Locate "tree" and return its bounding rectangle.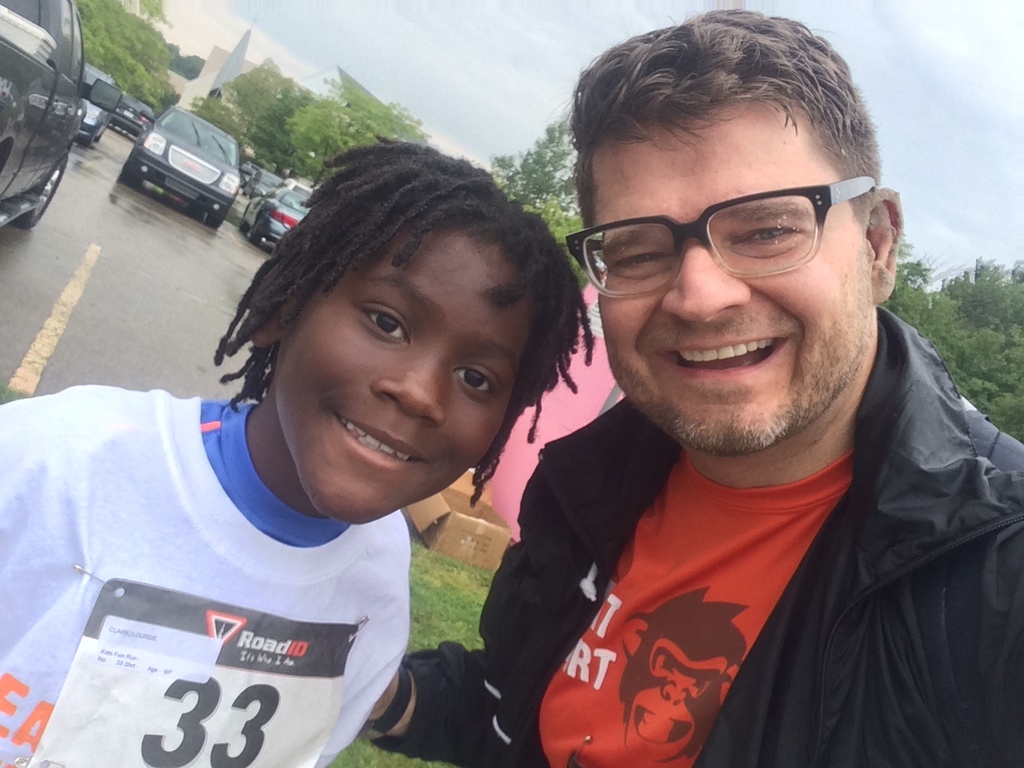
region(874, 230, 1023, 450).
